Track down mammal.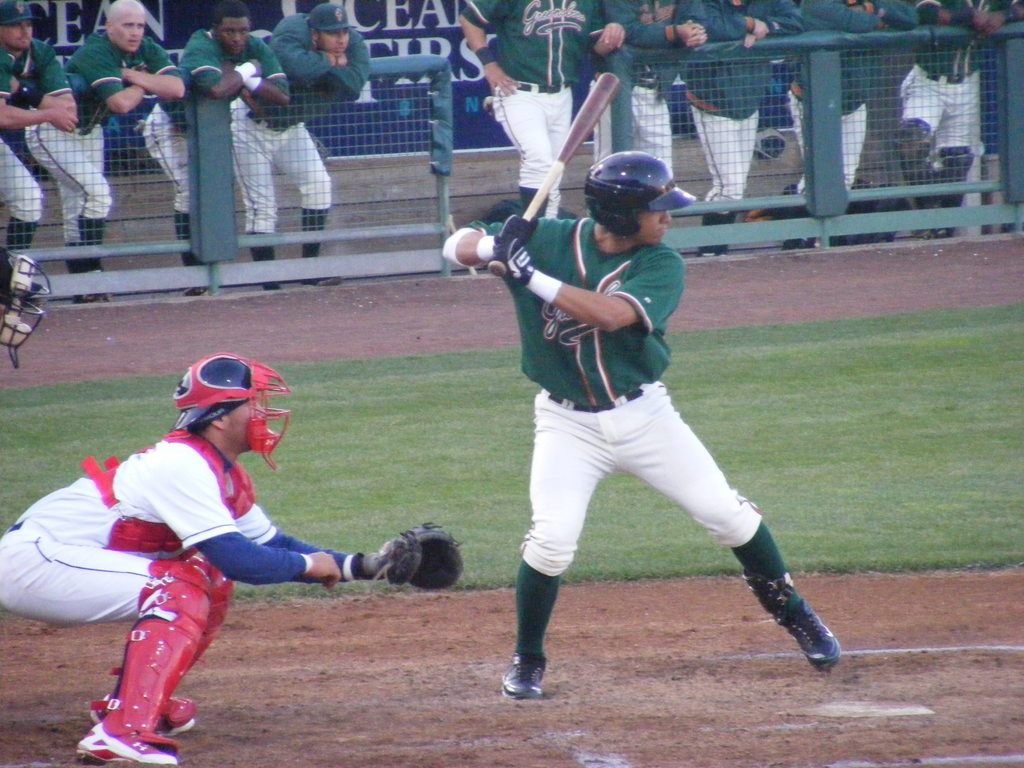
Tracked to [20,0,186,294].
